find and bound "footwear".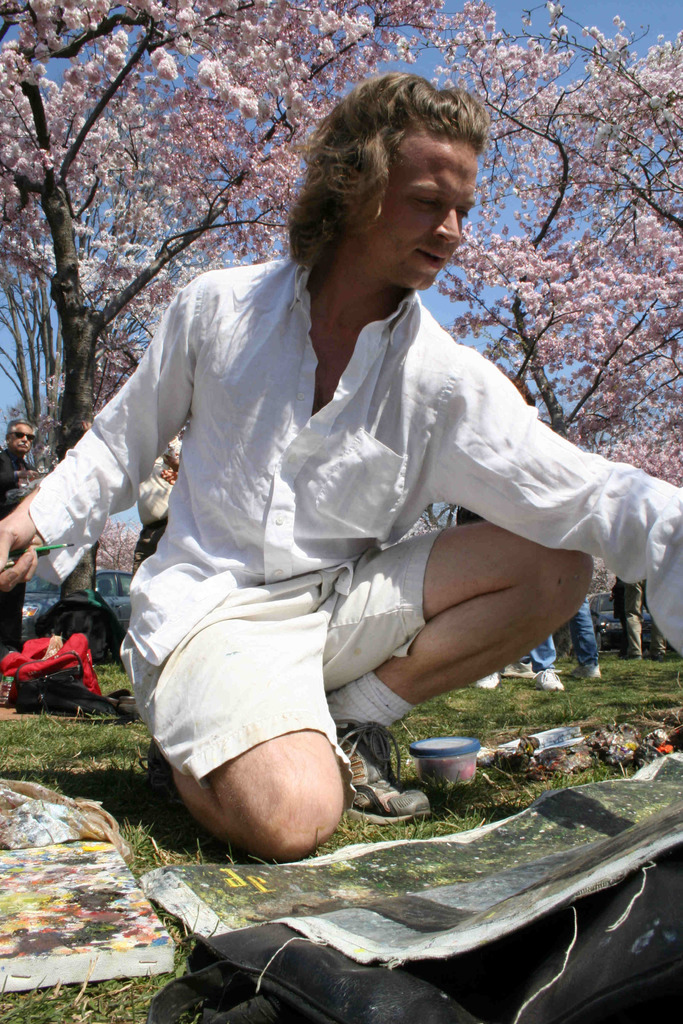
Bound: <box>469,664,507,692</box>.
